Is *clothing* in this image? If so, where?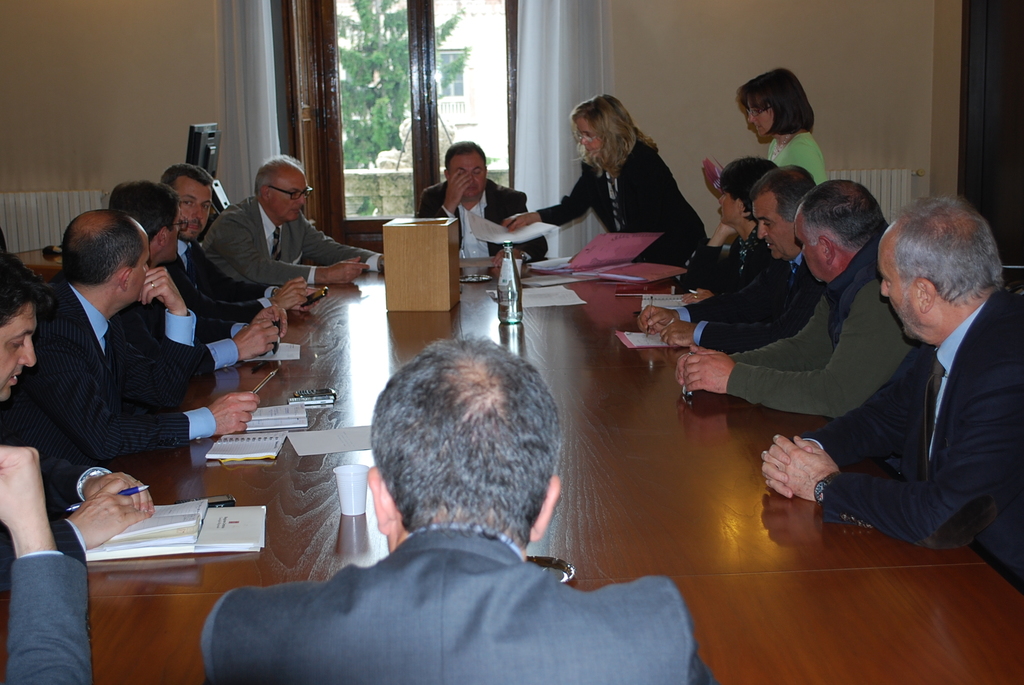
Yes, at 199,193,378,284.
